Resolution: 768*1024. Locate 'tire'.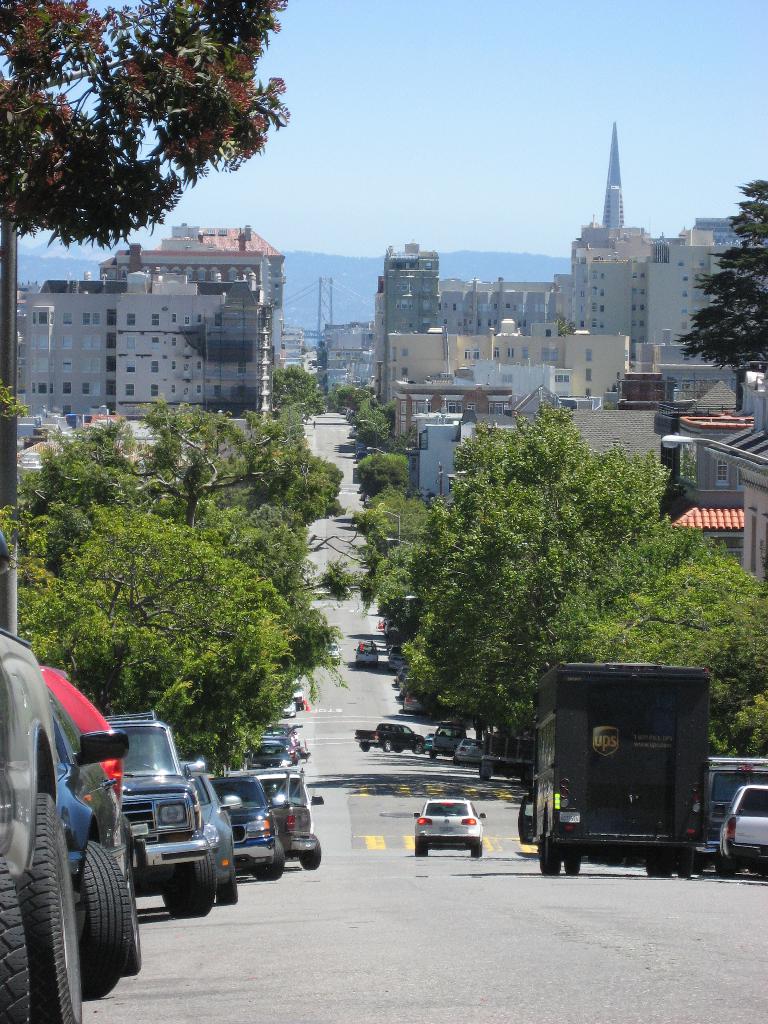
bbox(646, 837, 666, 879).
